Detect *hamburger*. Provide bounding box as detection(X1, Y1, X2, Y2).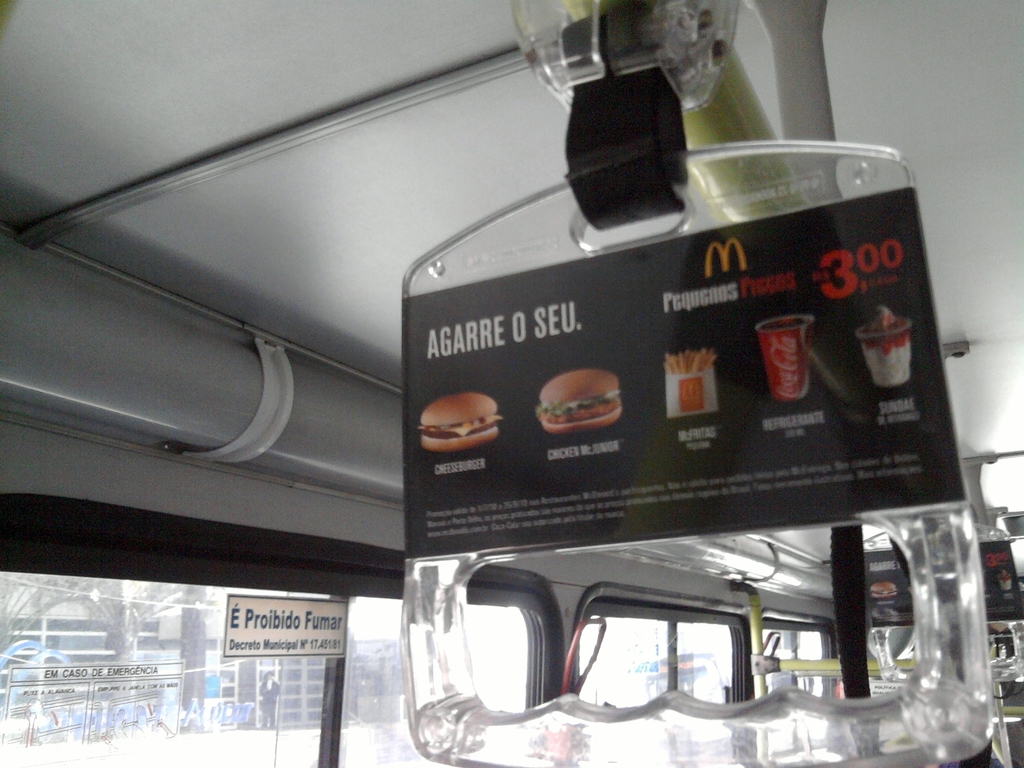
detection(536, 367, 621, 435).
